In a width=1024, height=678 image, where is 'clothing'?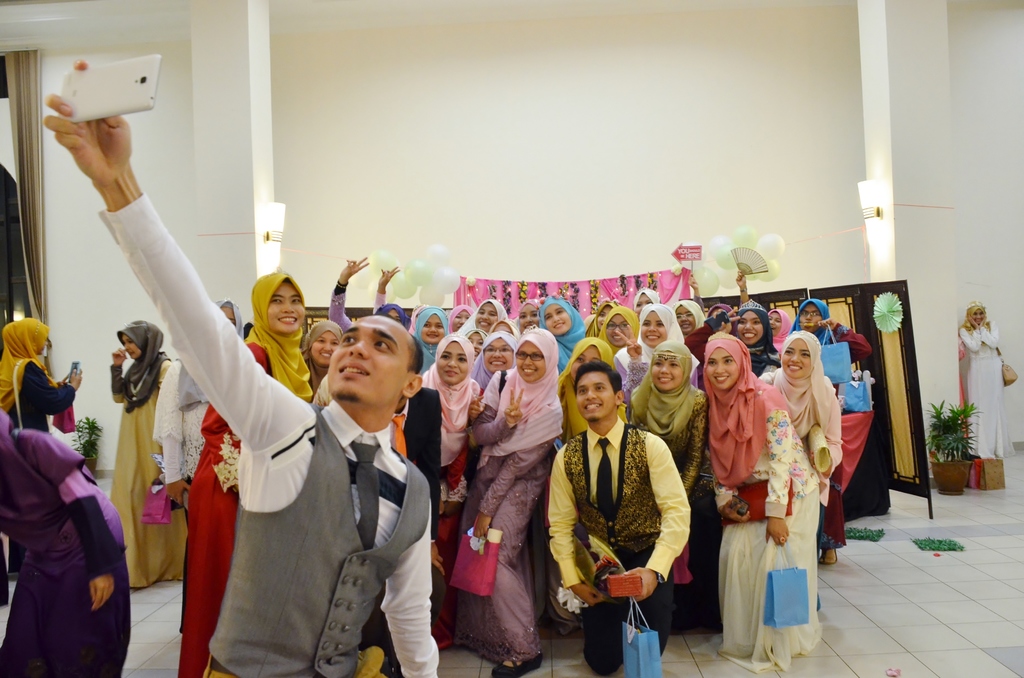
<region>120, 322, 197, 586</region>.
